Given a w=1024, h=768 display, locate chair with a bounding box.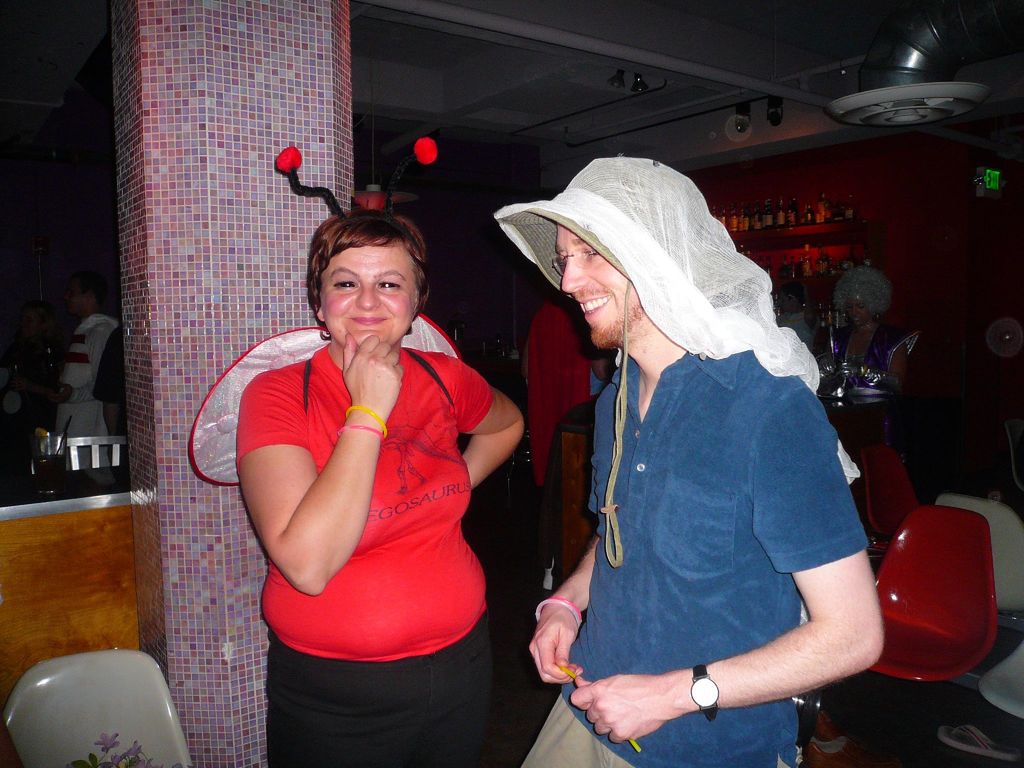
Located: x1=871, y1=497, x2=1009, y2=734.
